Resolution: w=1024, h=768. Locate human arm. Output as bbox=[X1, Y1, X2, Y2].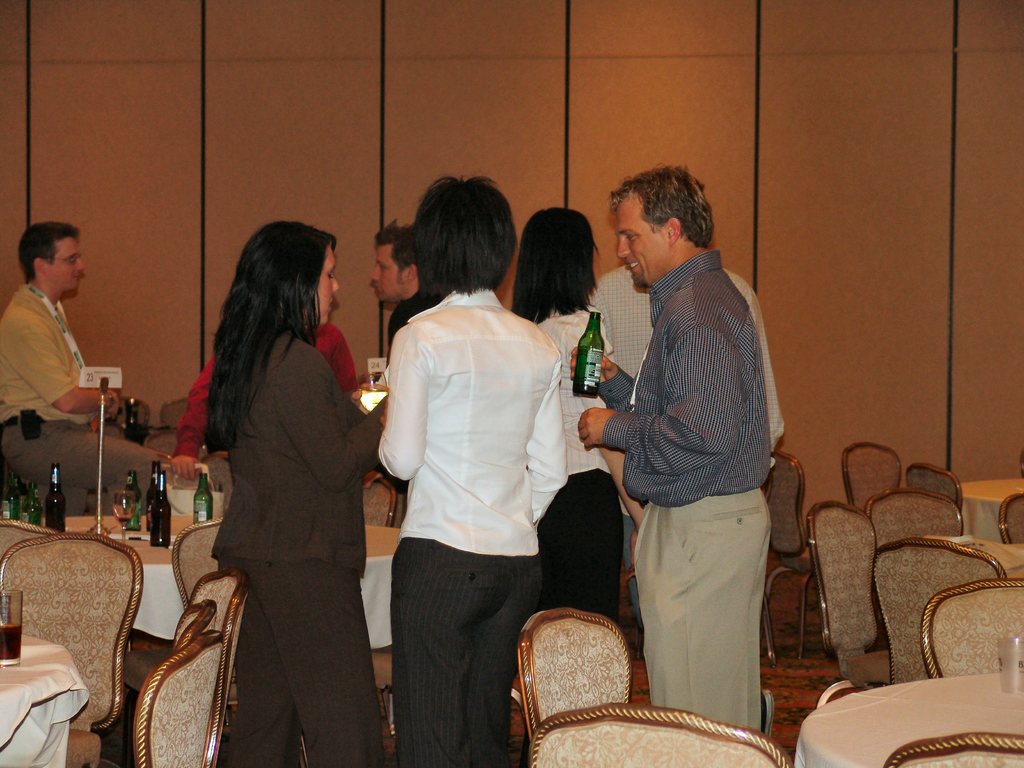
bbox=[1, 304, 123, 424].
